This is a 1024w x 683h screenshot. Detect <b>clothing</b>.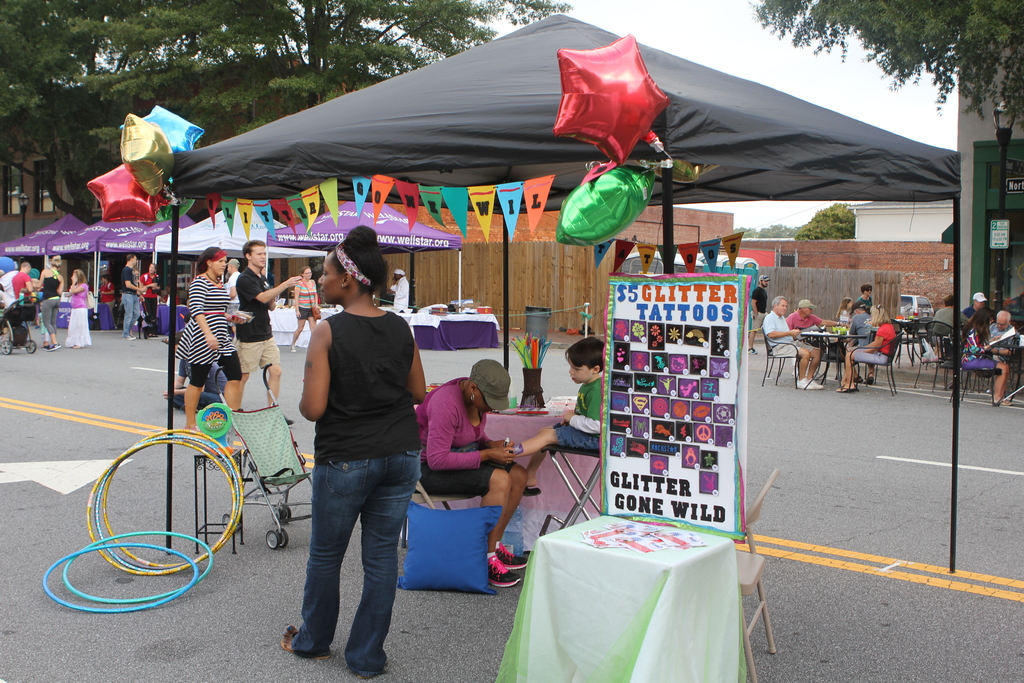
(63,283,93,347).
